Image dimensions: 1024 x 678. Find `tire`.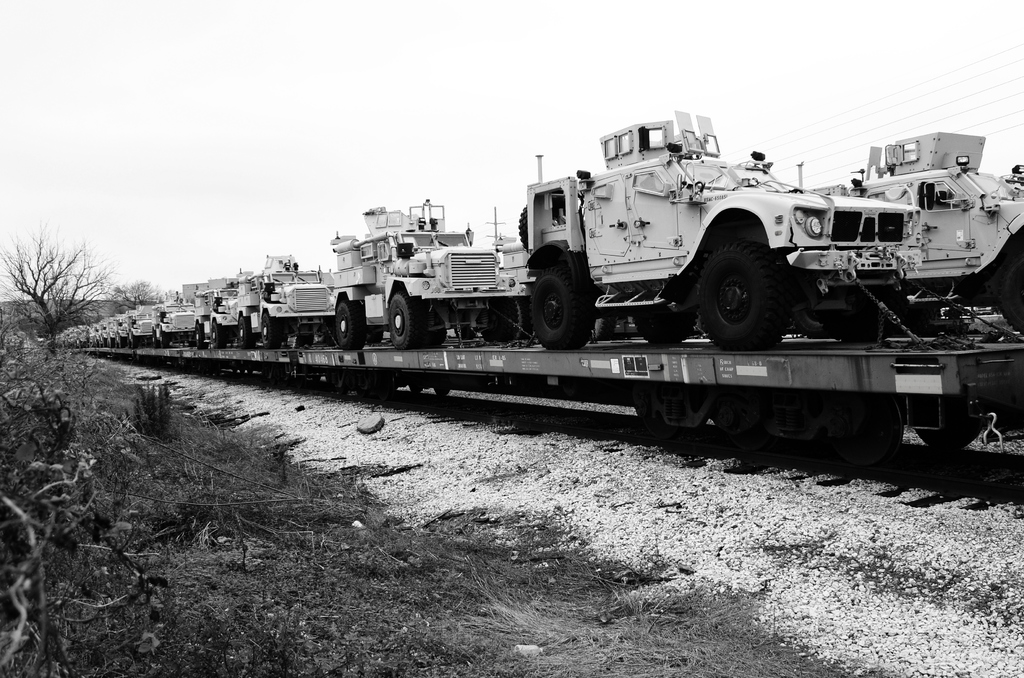
317,333,329,345.
